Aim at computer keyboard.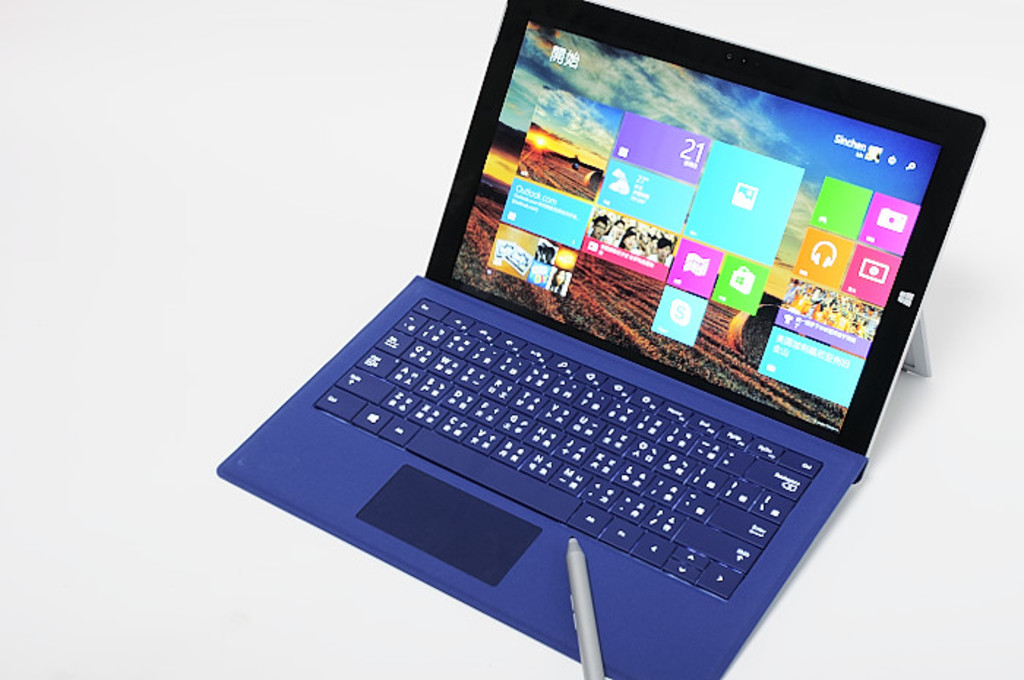
Aimed at (312,297,829,604).
